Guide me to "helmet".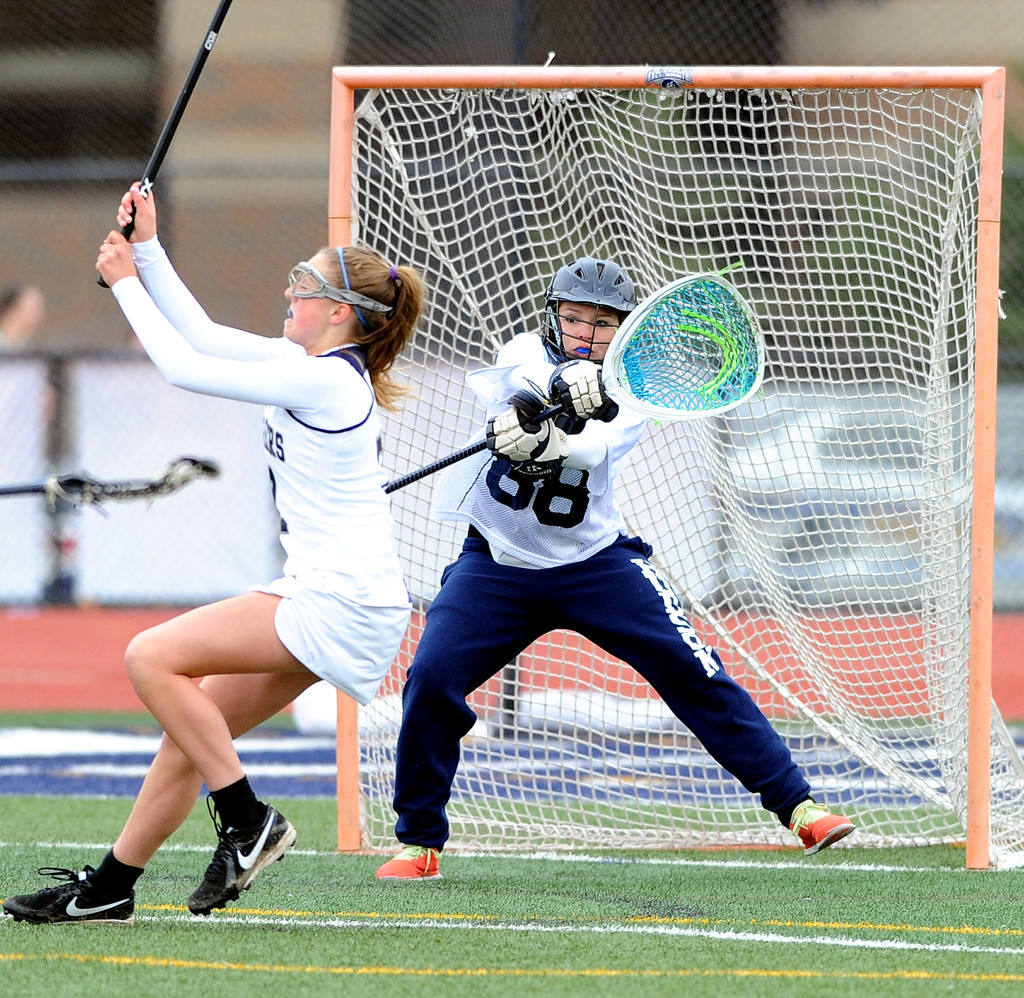
Guidance: 554 244 644 360.
